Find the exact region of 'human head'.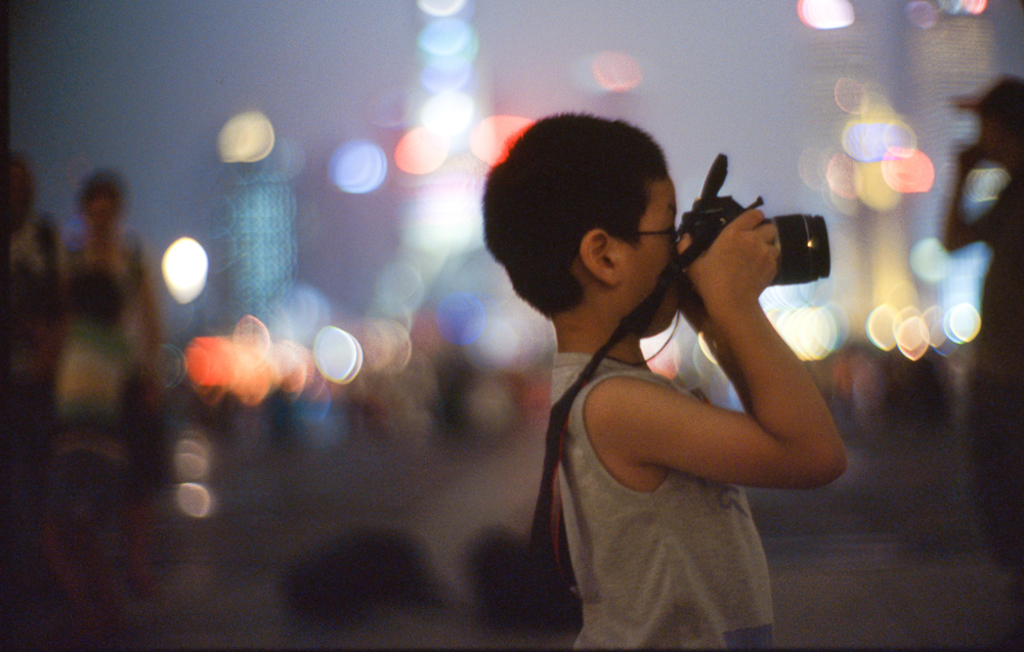
Exact region: x1=483, y1=111, x2=695, y2=332.
